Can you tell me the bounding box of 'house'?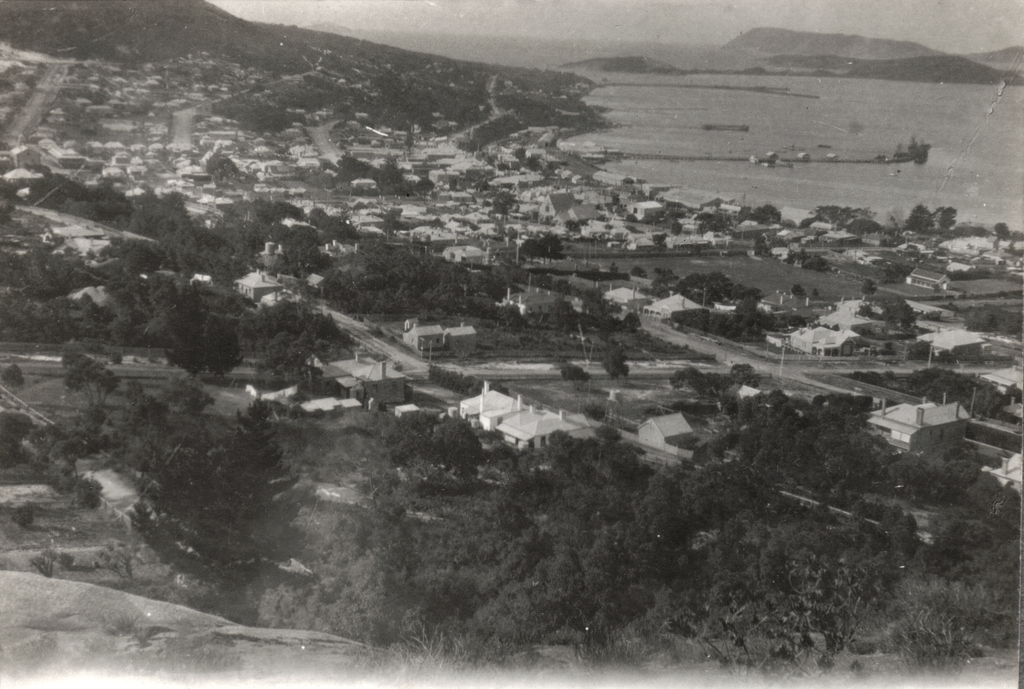
<bbox>304, 351, 406, 404</bbox>.
